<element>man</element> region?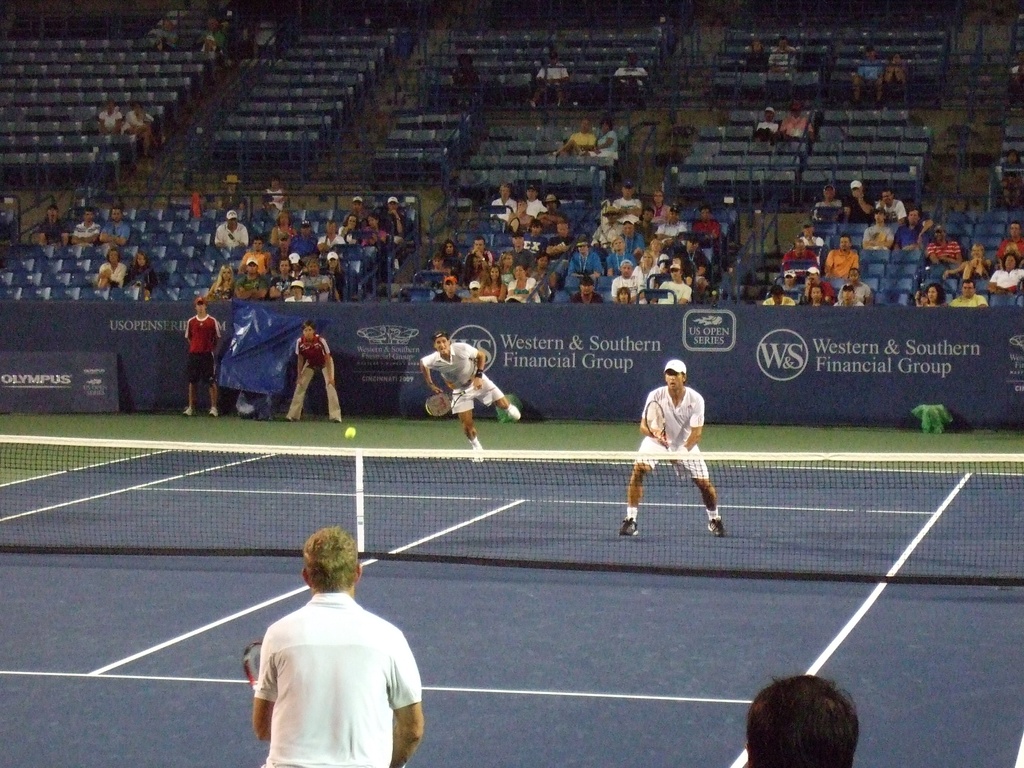
box=[290, 219, 319, 262]
